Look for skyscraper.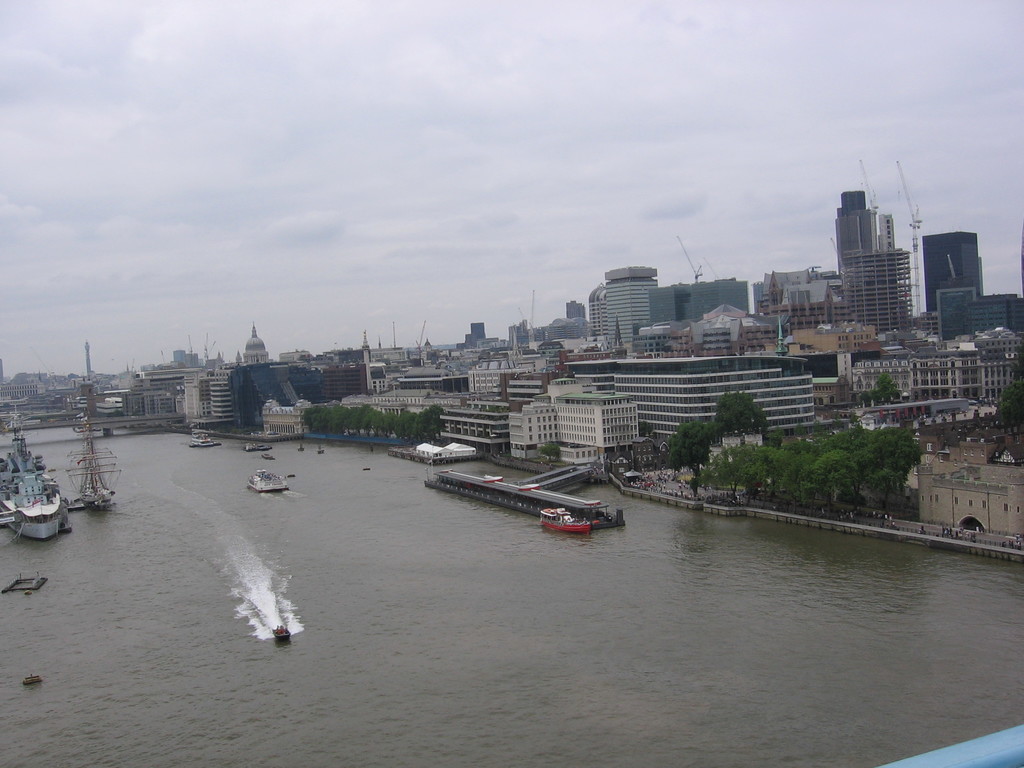
Found: {"x1": 924, "y1": 233, "x2": 988, "y2": 315}.
